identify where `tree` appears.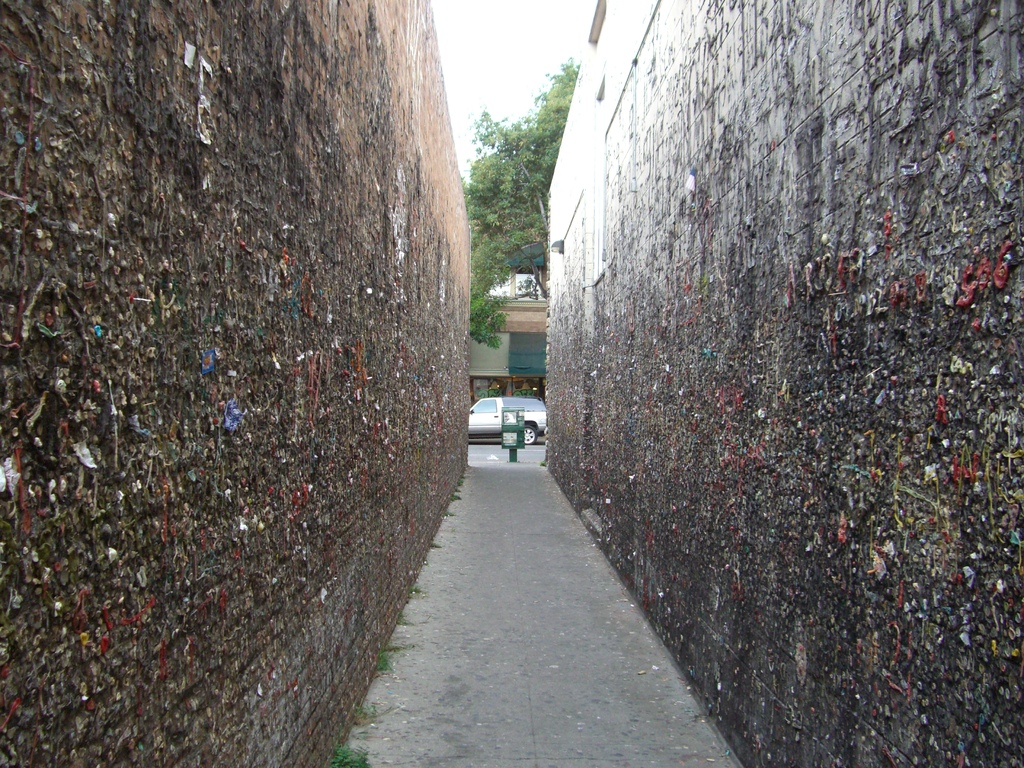
Appears at detection(534, 57, 580, 140).
